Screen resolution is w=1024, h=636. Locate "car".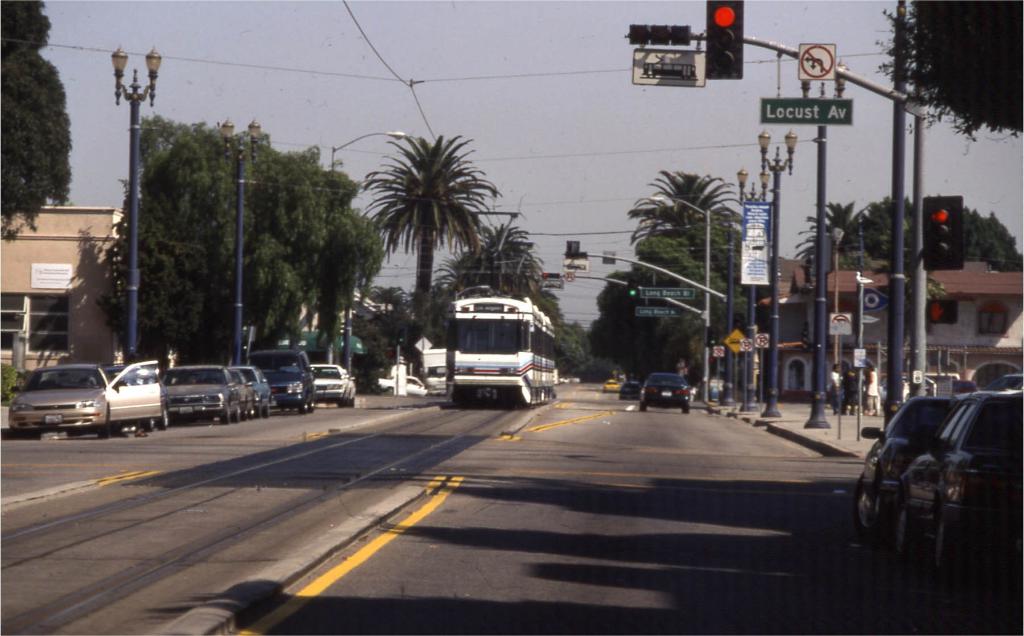
158,365,239,432.
